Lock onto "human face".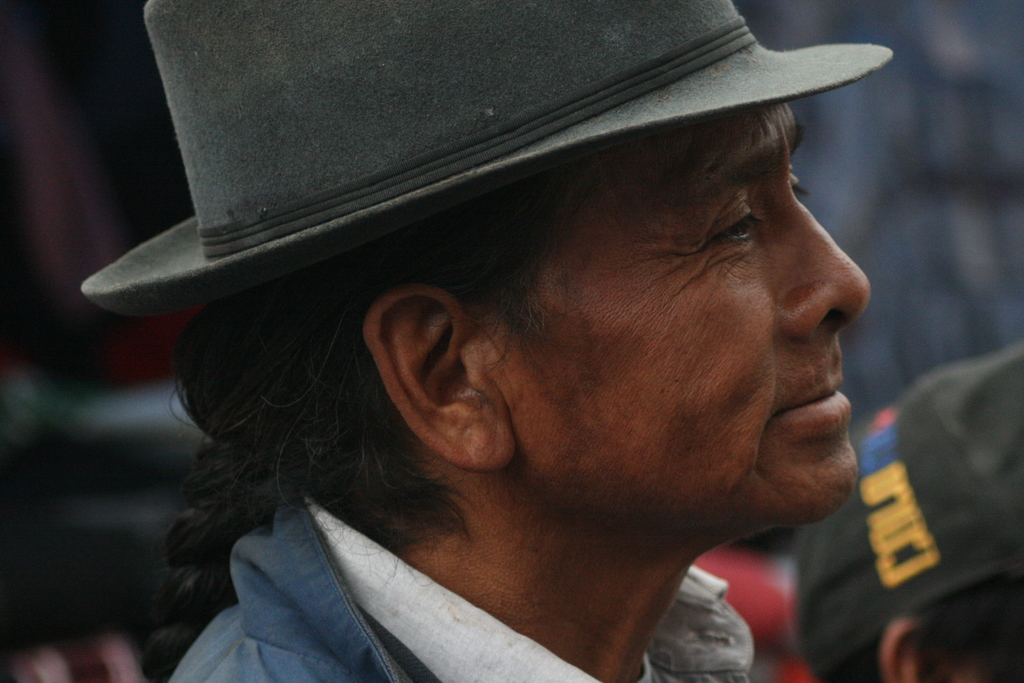
Locked: x1=428 y1=108 x2=877 y2=576.
